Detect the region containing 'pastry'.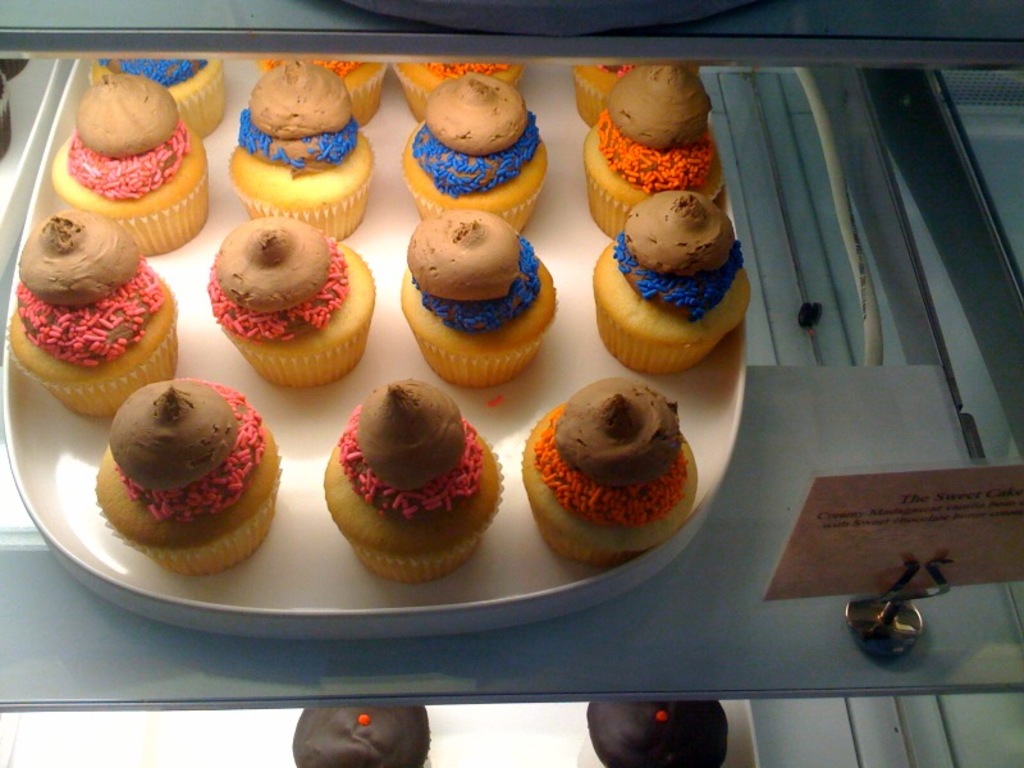
<bbox>593, 188, 754, 375</bbox>.
